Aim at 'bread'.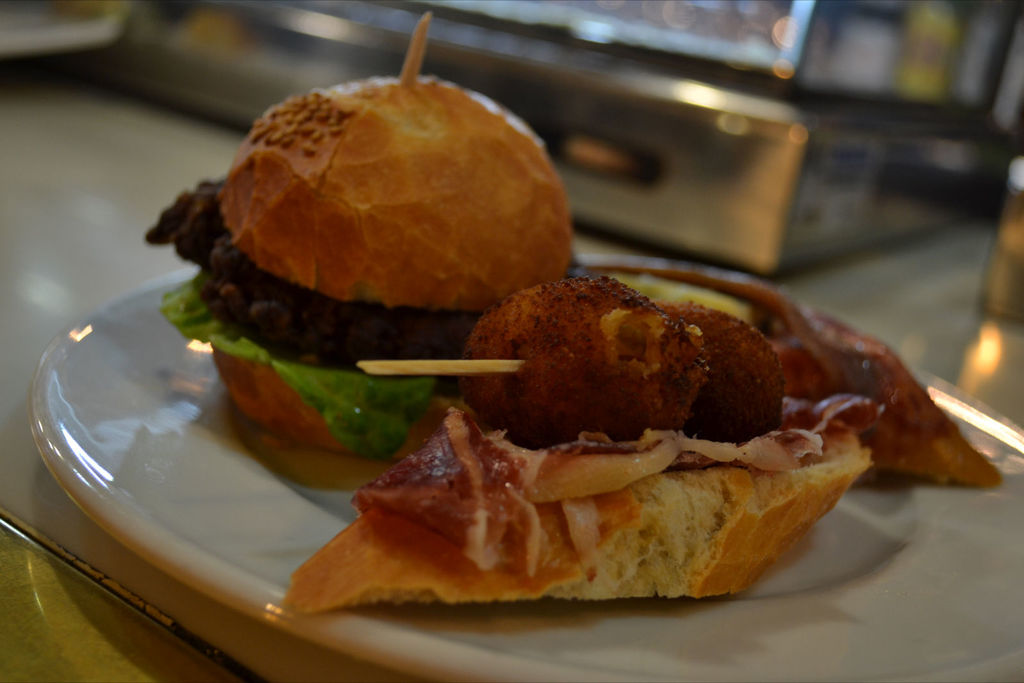
Aimed at (x1=286, y1=433, x2=879, y2=618).
